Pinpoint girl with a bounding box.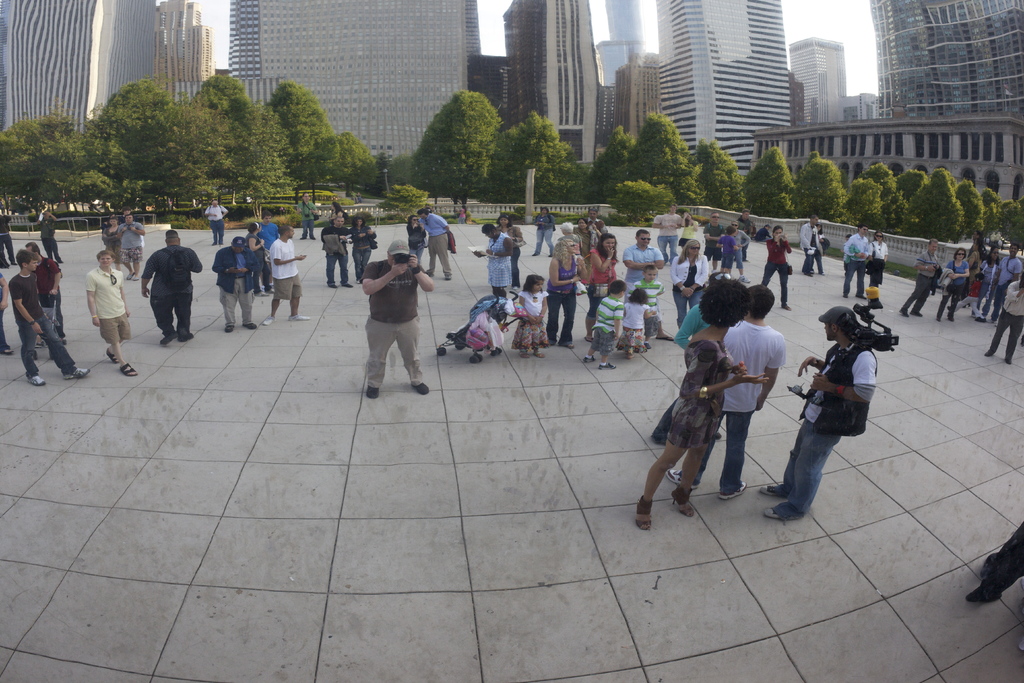
614, 286, 650, 362.
